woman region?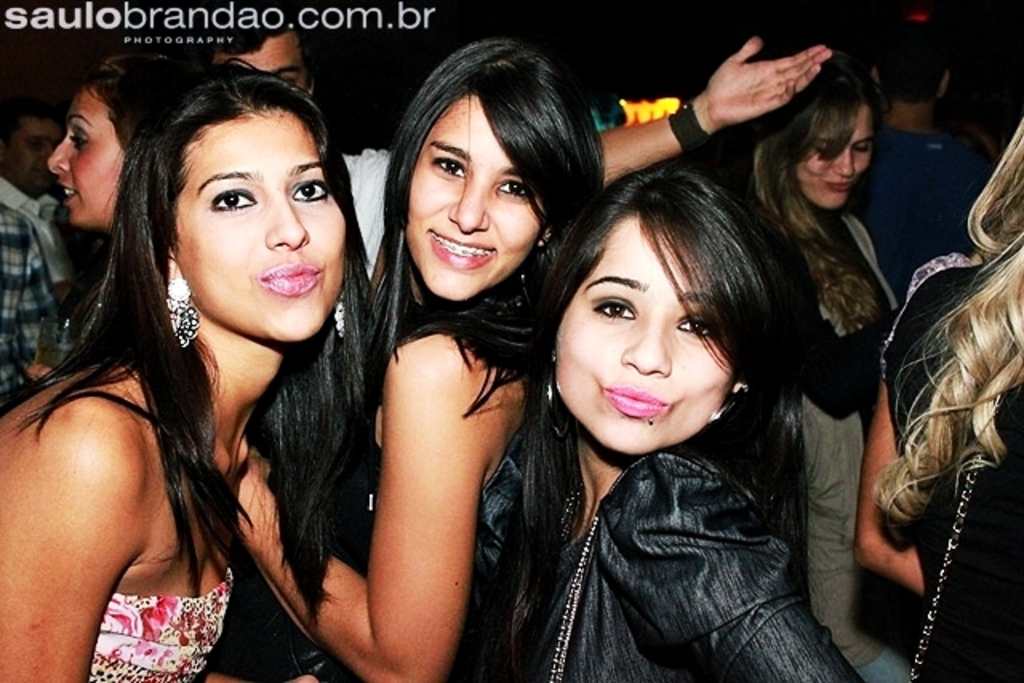
region(232, 38, 600, 681)
